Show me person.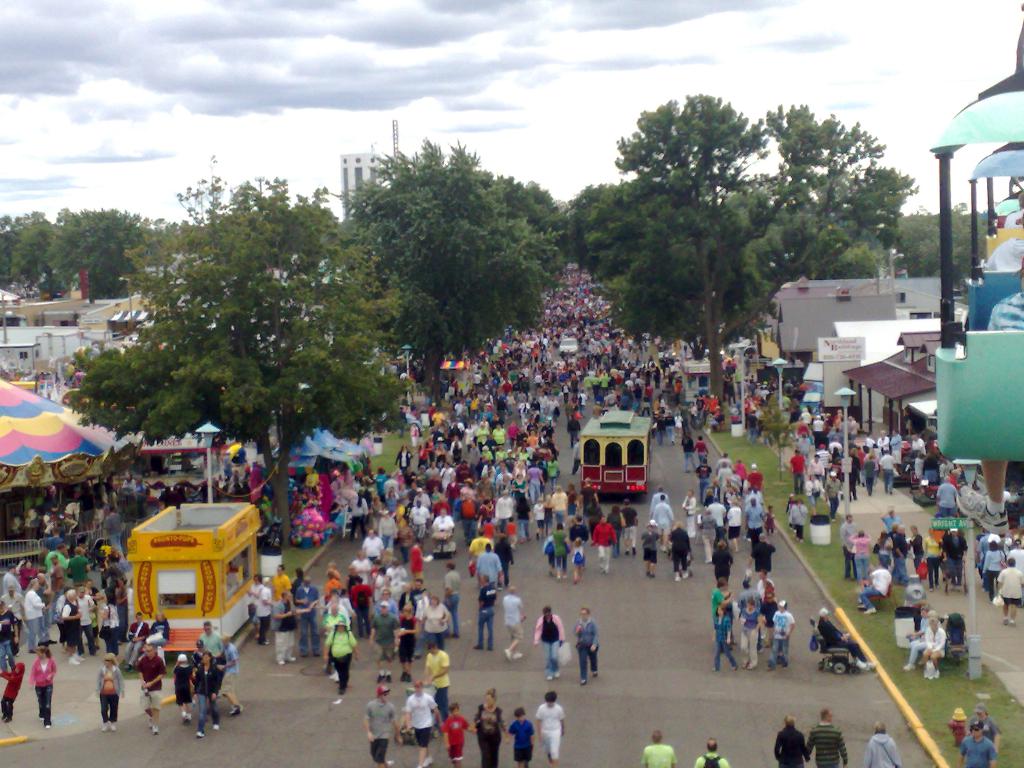
person is here: bbox(324, 570, 340, 600).
